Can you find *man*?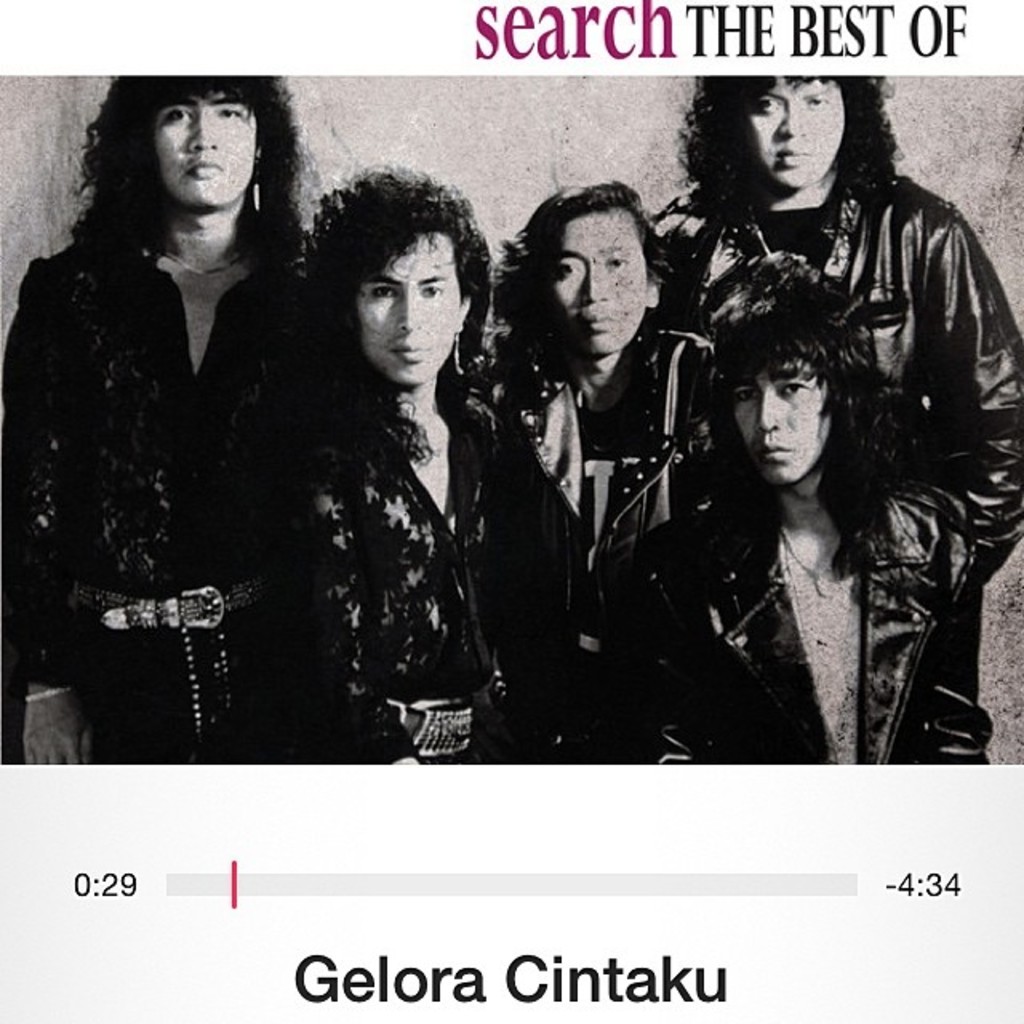
Yes, bounding box: 491 182 717 765.
